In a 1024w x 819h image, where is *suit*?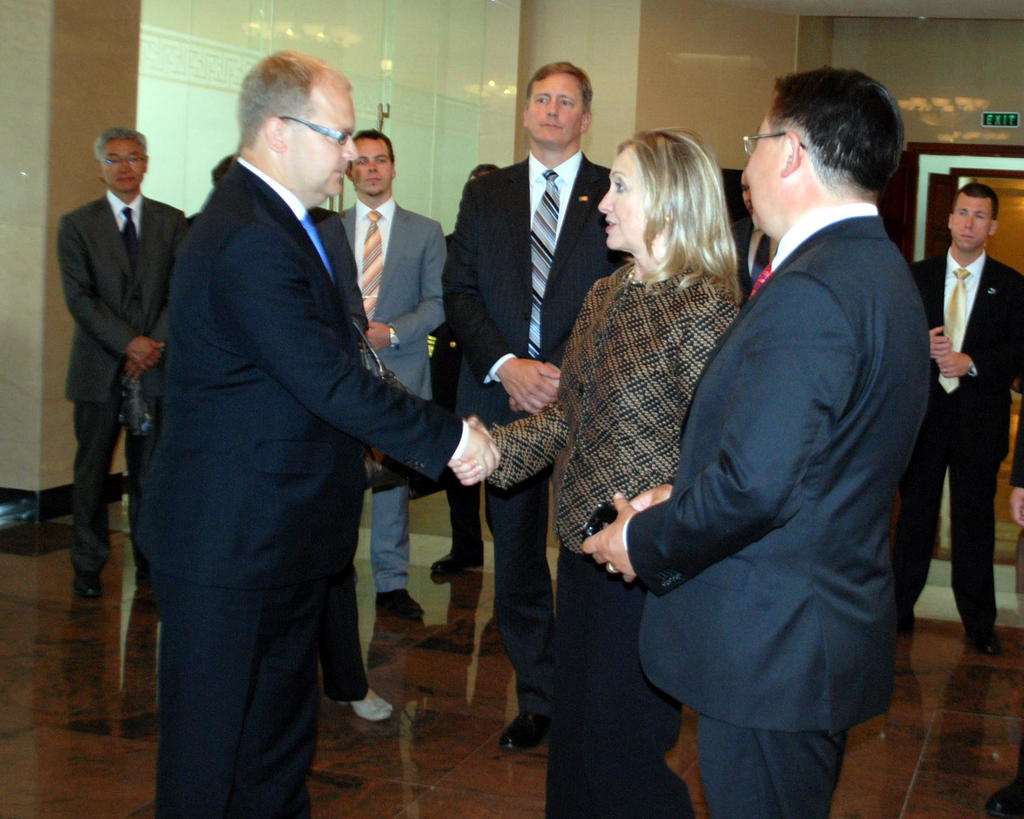
x1=444 y1=147 x2=631 y2=718.
